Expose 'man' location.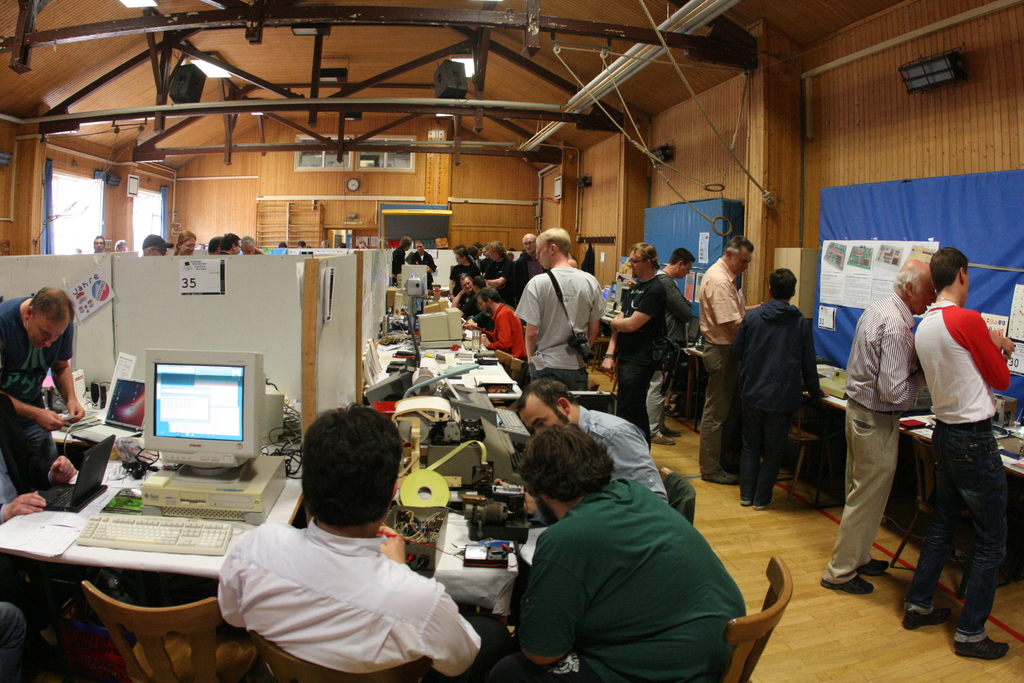
Exposed at left=240, top=233, right=265, bottom=256.
